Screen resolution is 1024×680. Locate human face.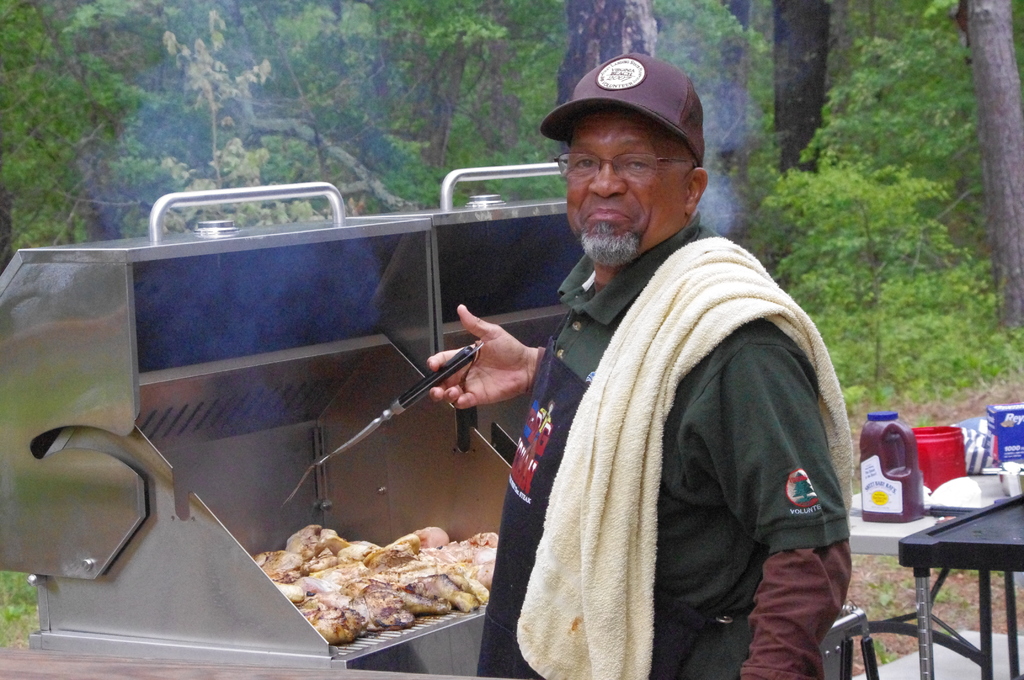
[566, 109, 691, 263].
